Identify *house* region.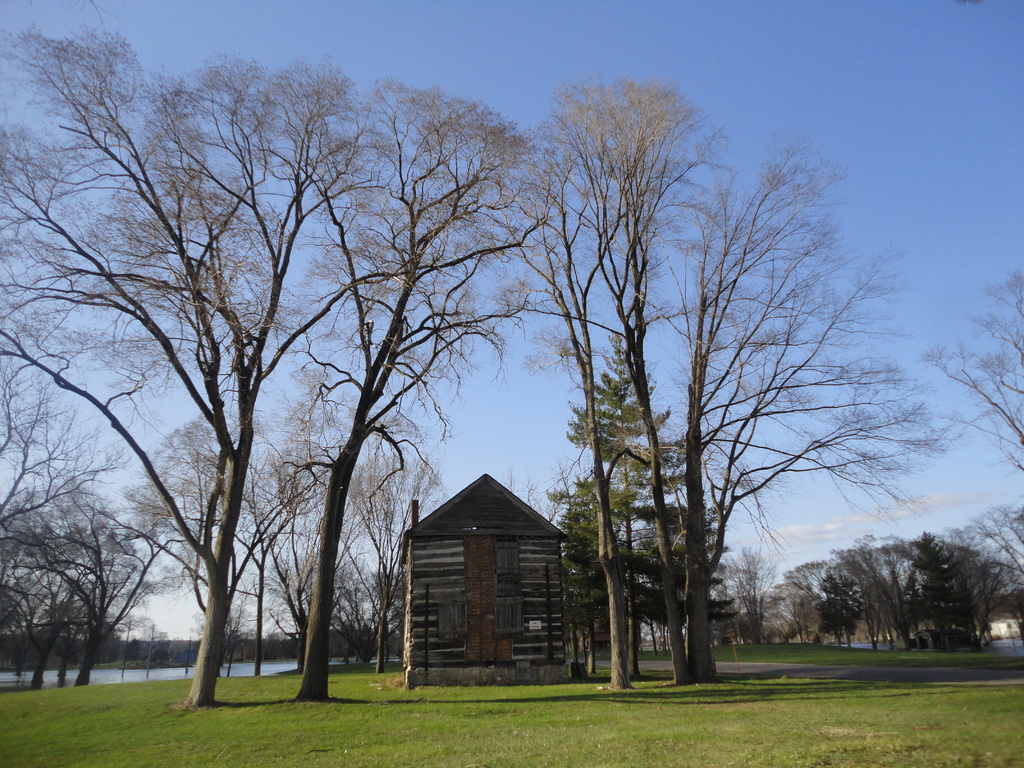
Region: region(399, 472, 572, 680).
